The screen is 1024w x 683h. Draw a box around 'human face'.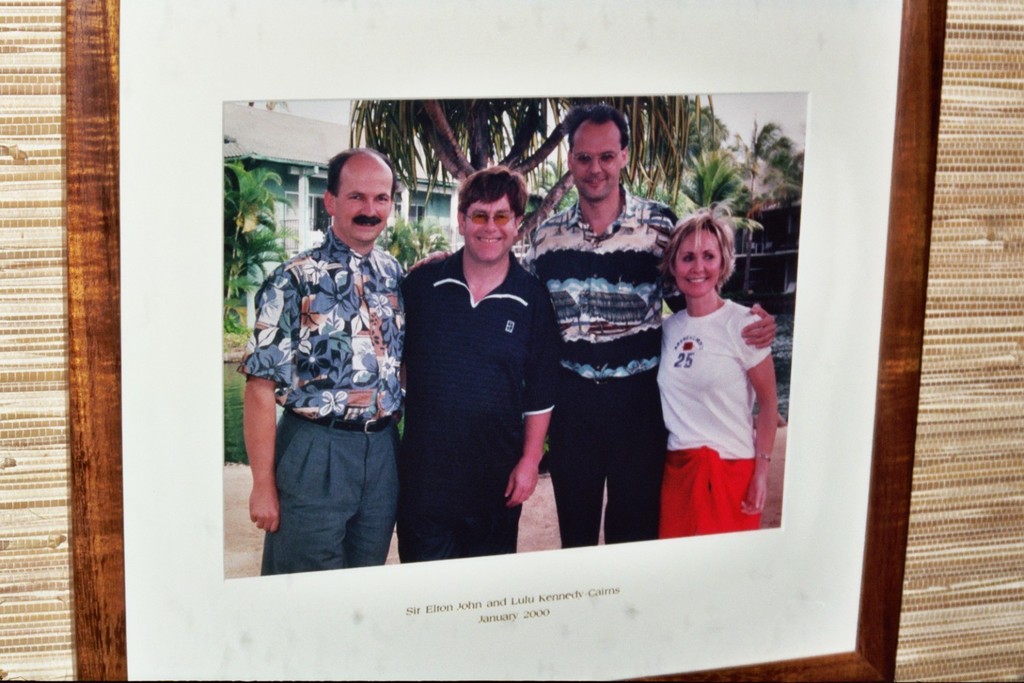
<box>336,148,399,245</box>.
